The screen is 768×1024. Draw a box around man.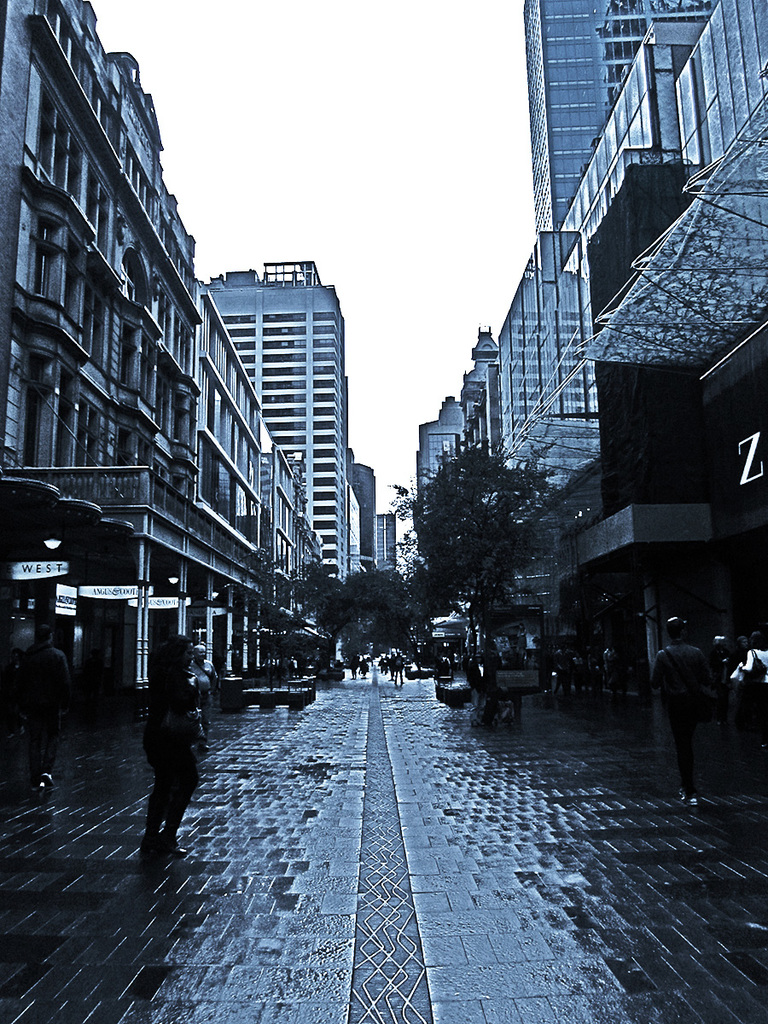
[left=393, top=650, right=406, bottom=684].
